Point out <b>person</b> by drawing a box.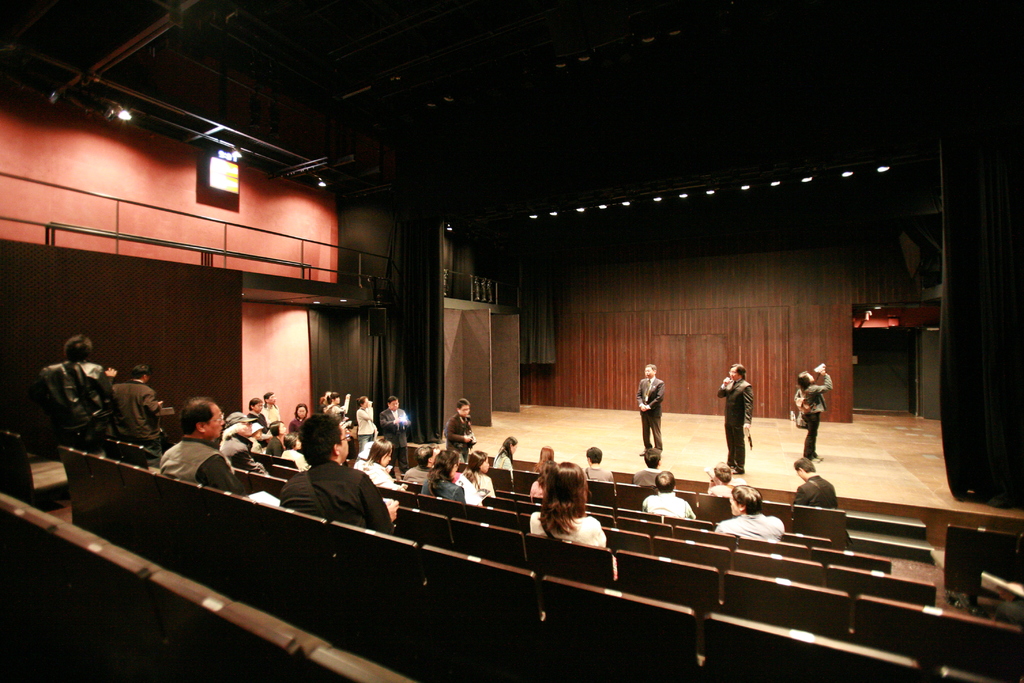
box(632, 468, 705, 523).
